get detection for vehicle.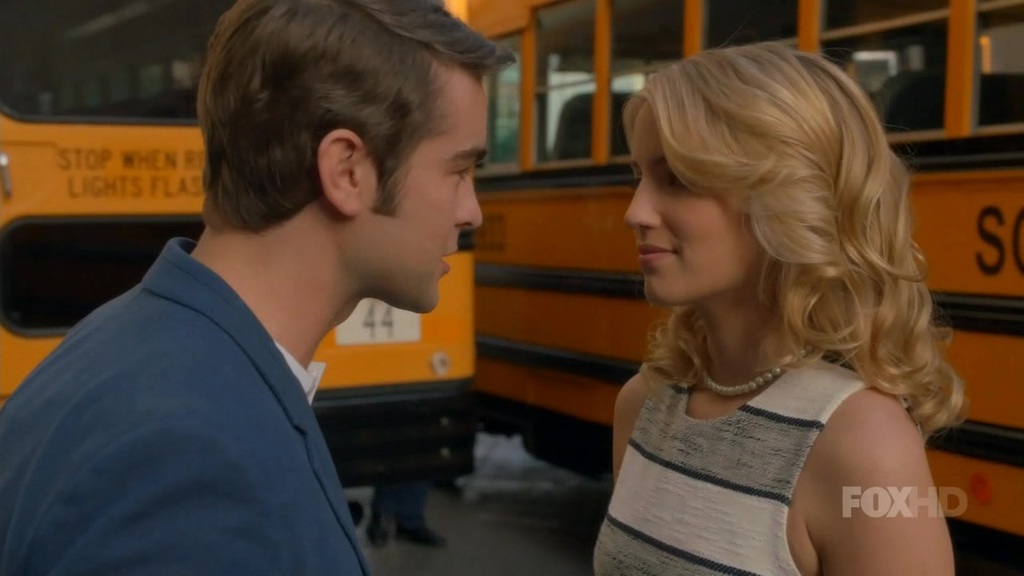
Detection: x1=0, y1=3, x2=480, y2=410.
